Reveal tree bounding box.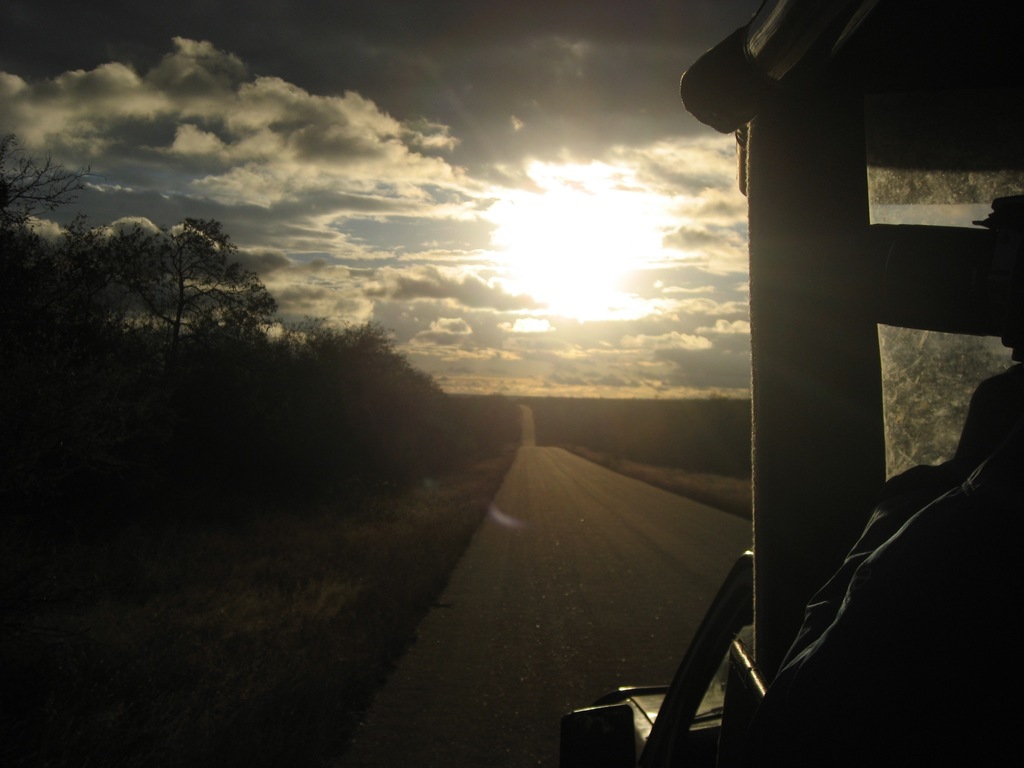
Revealed: (x1=121, y1=178, x2=285, y2=378).
